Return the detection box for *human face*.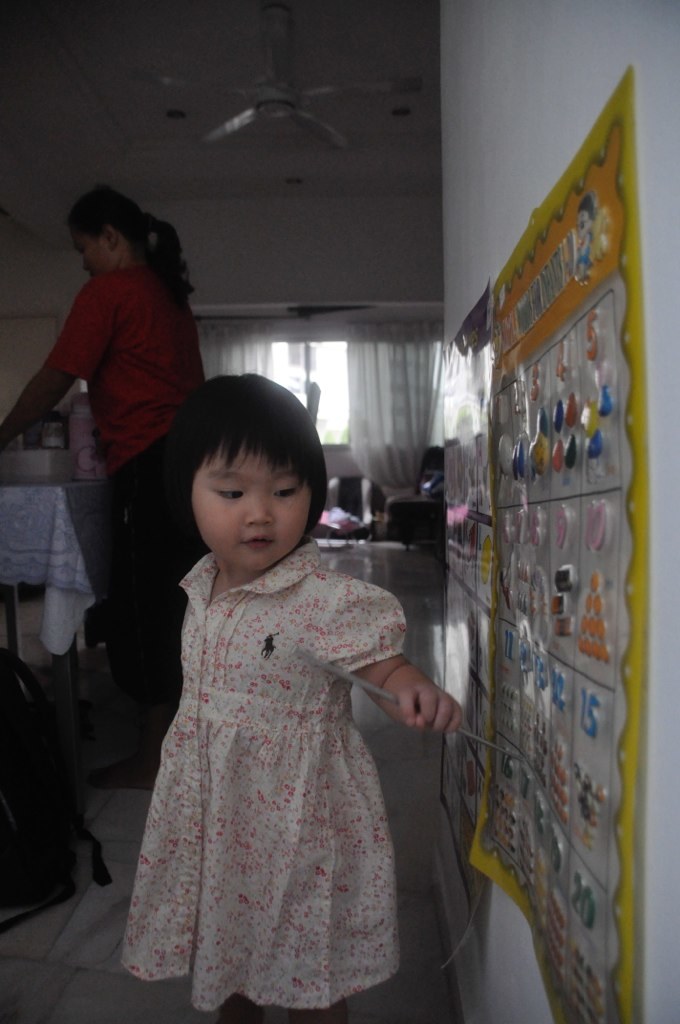
box(192, 451, 311, 572).
